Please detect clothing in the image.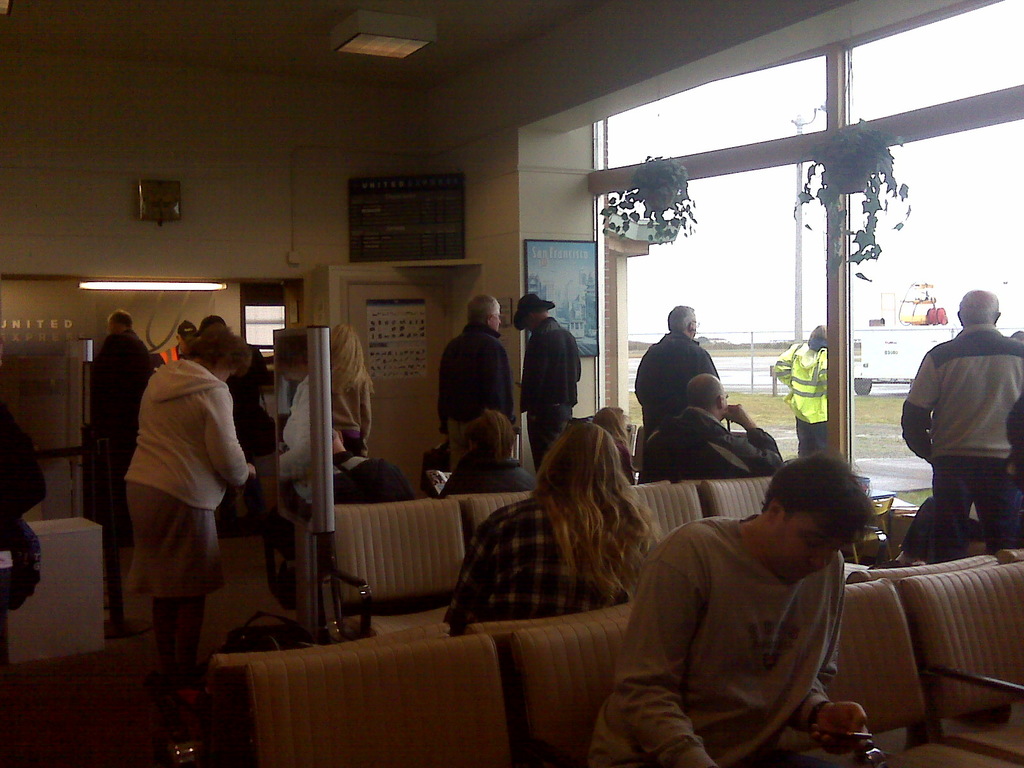
{"x1": 436, "y1": 452, "x2": 534, "y2": 496}.
